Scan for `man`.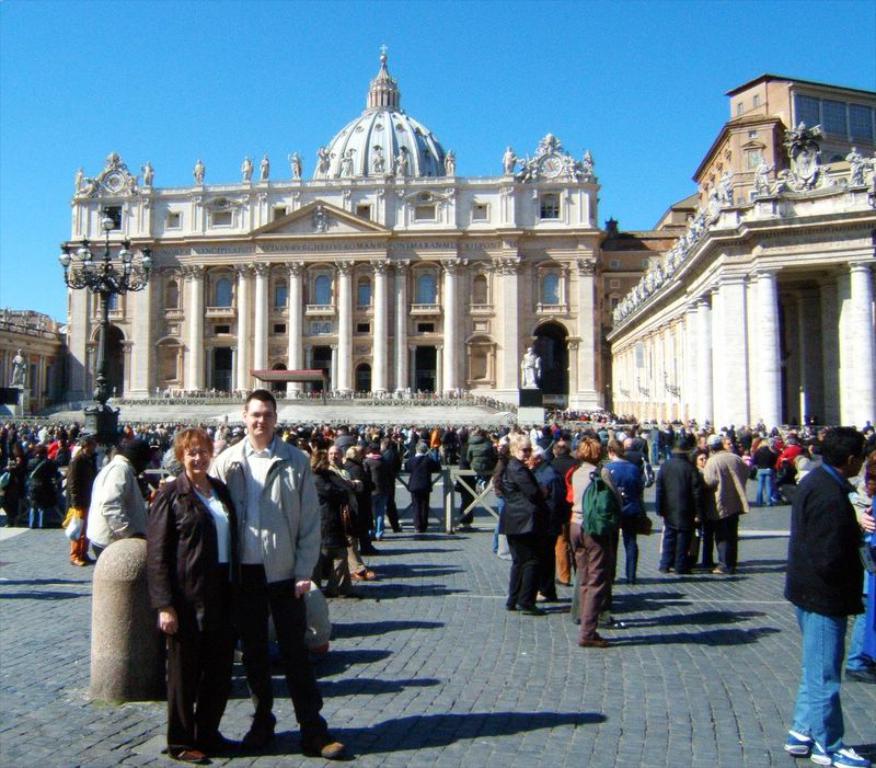
Scan result: 695,432,749,575.
